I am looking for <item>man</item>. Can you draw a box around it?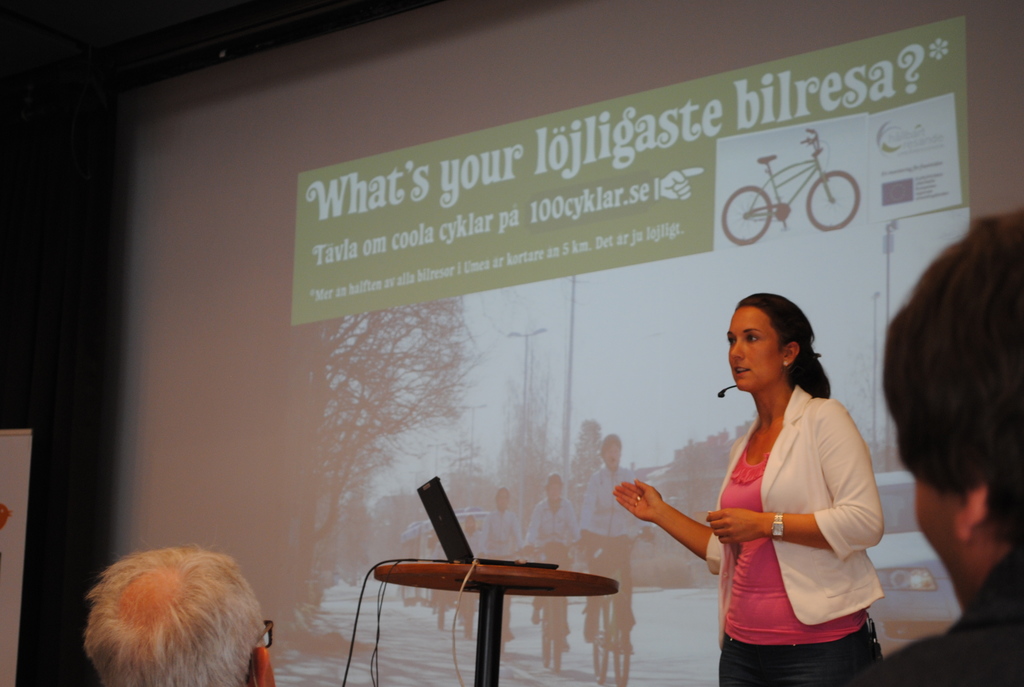
Sure, the bounding box is [left=520, top=475, right=582, bottom=631].
